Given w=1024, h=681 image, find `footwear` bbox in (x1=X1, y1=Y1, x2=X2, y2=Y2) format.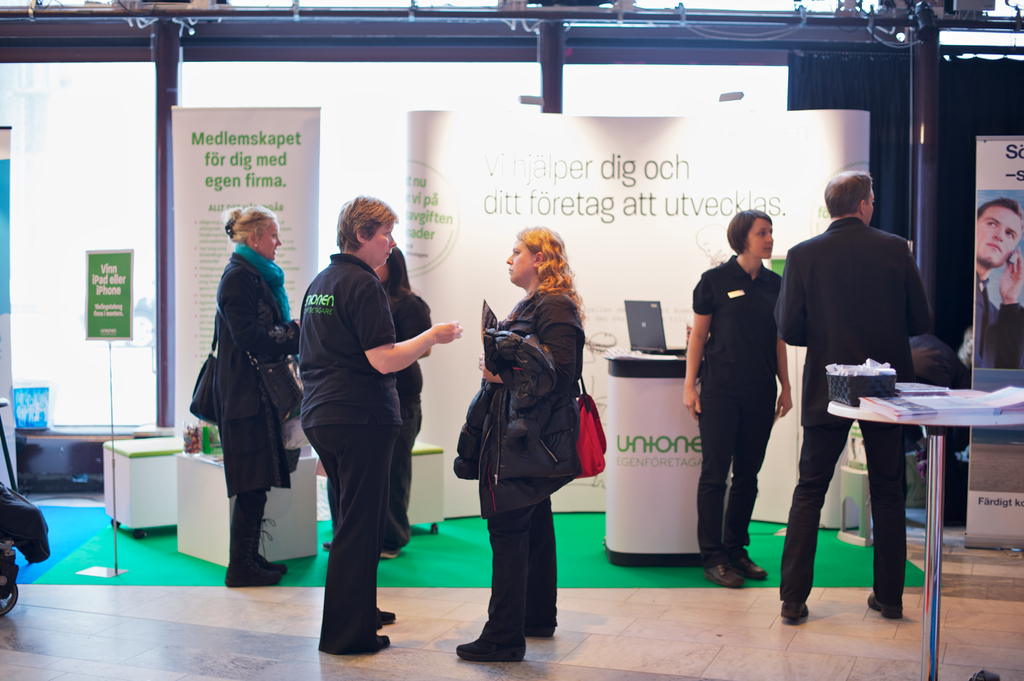
(x1=225, y1=557, x2=271, y2=587).
